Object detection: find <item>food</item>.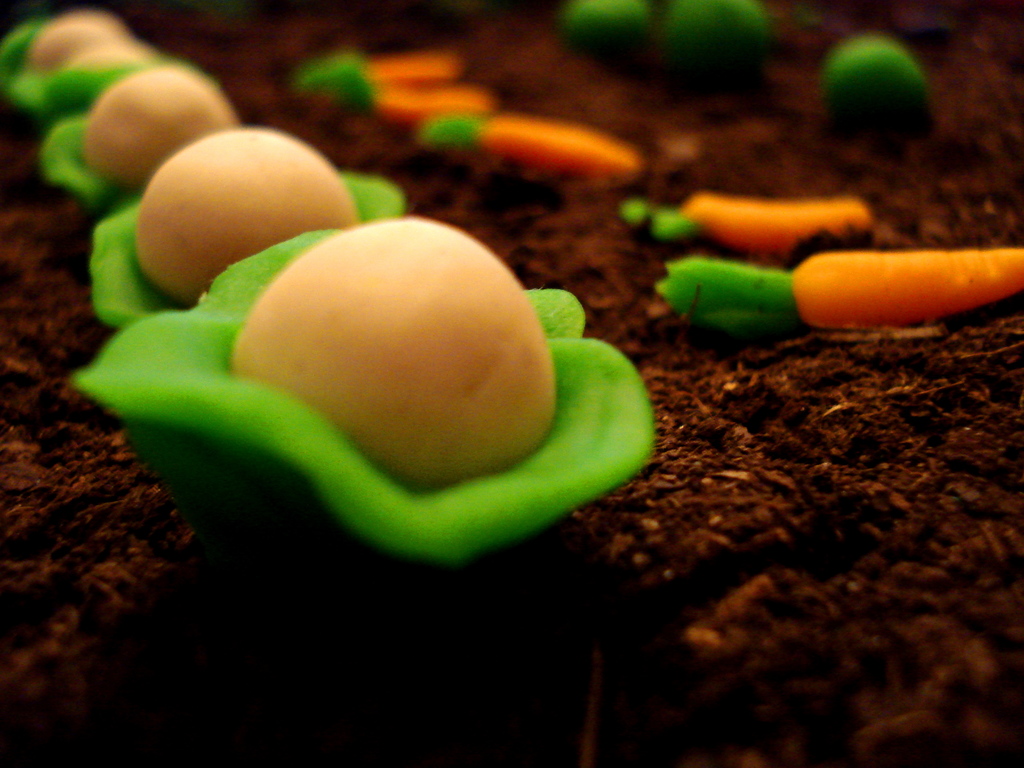
(left=420, top=111, right=643, bottom=183).
